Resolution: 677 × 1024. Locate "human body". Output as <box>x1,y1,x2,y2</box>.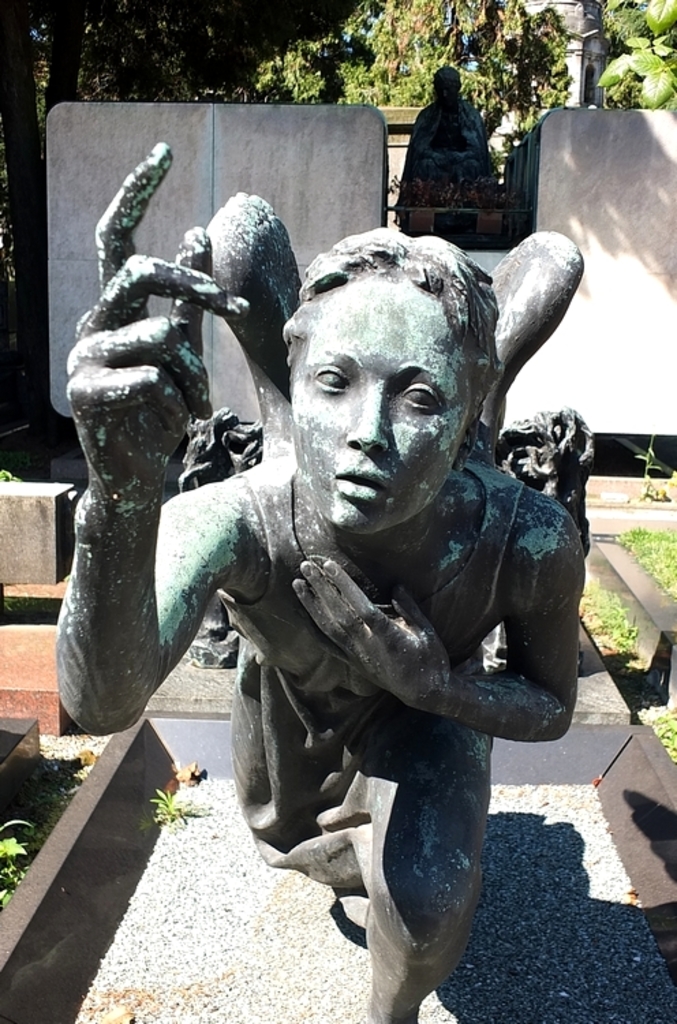
<box>390,55,502,224</box>.
